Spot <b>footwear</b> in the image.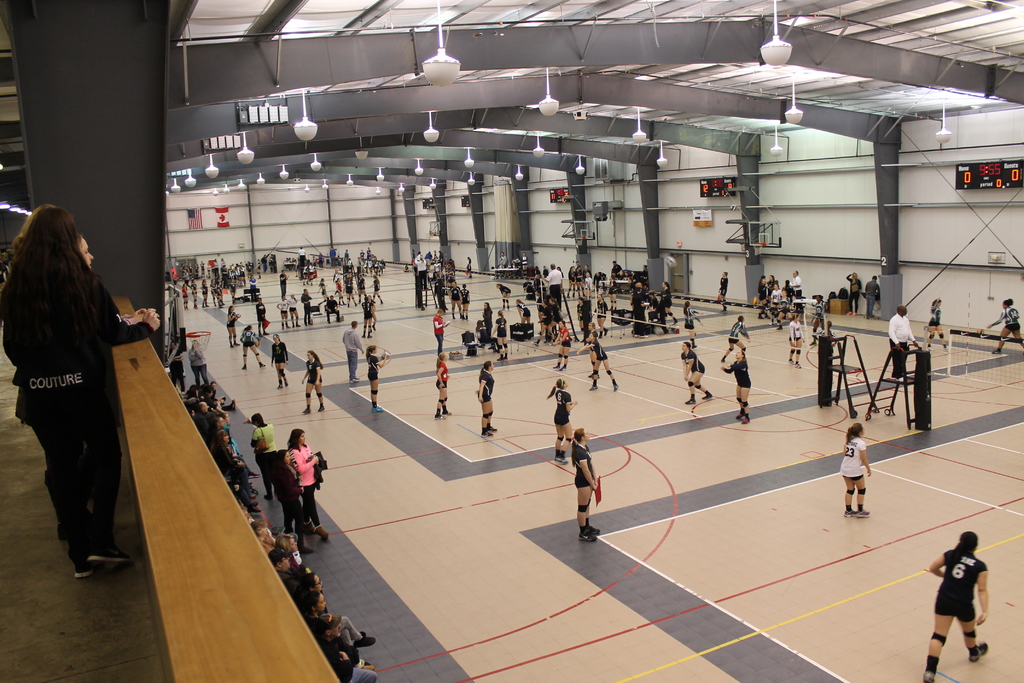
<b>footwear</b> found at <bbox>280, 327, 284, 331</bbox>.
